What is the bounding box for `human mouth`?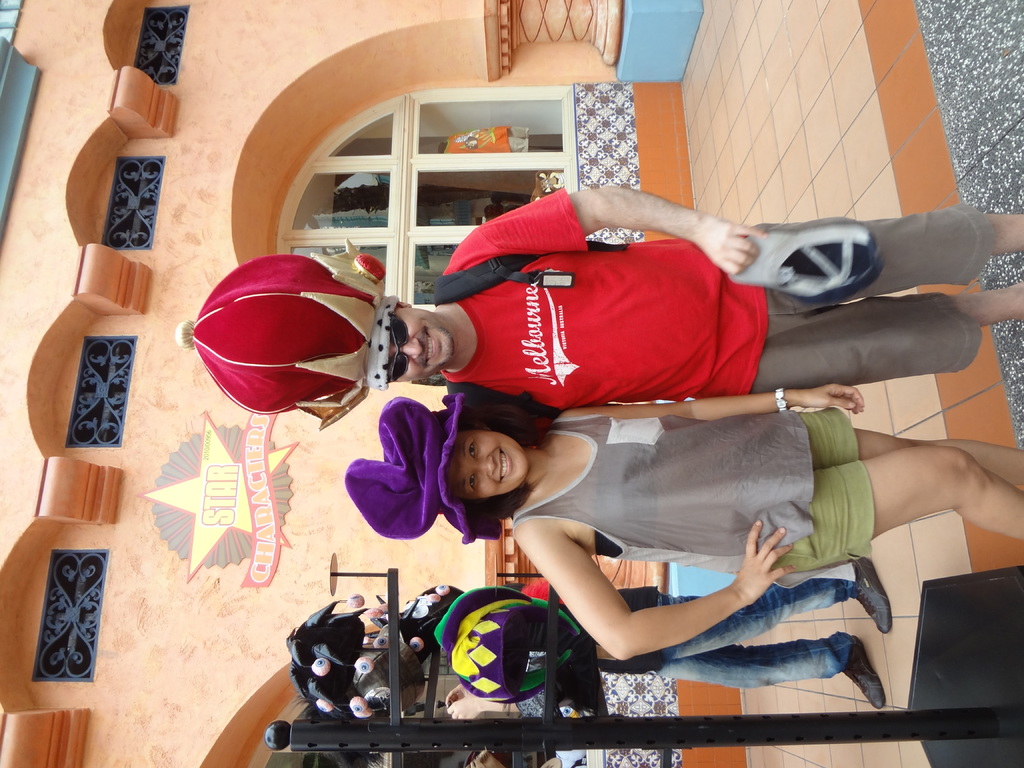
{"x1": 496, "y1": 446, "x2": 512, "y2": 483}.
